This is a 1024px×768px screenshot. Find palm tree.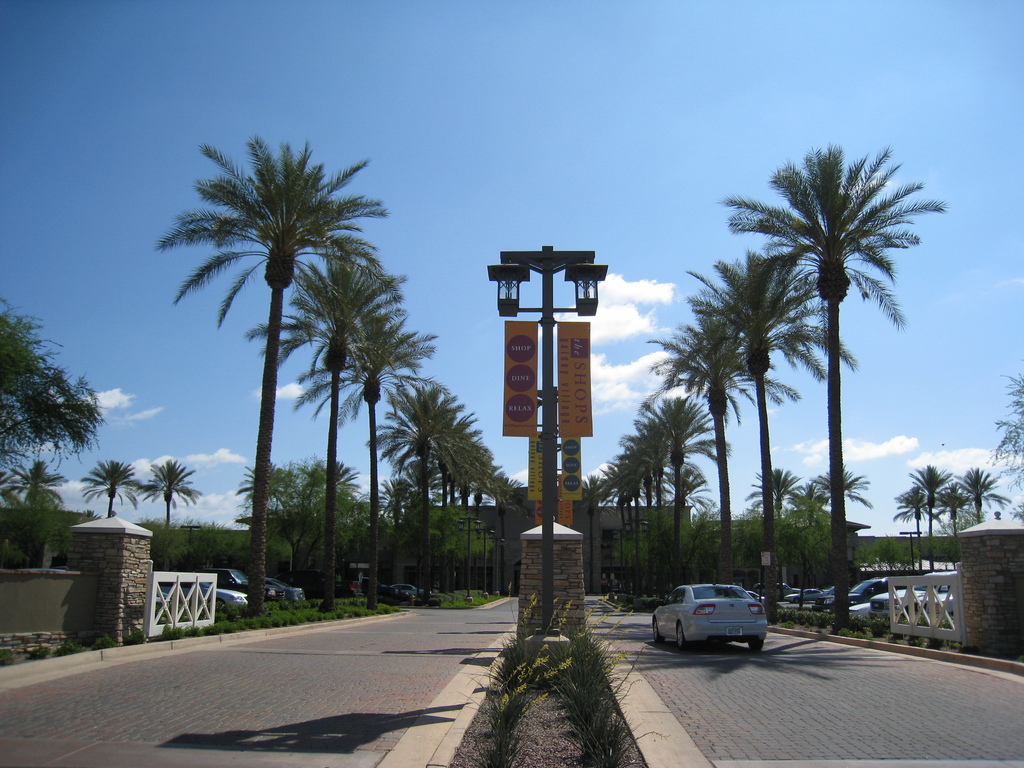
Bounding box: bbox=(138, 445, 186, 525).
